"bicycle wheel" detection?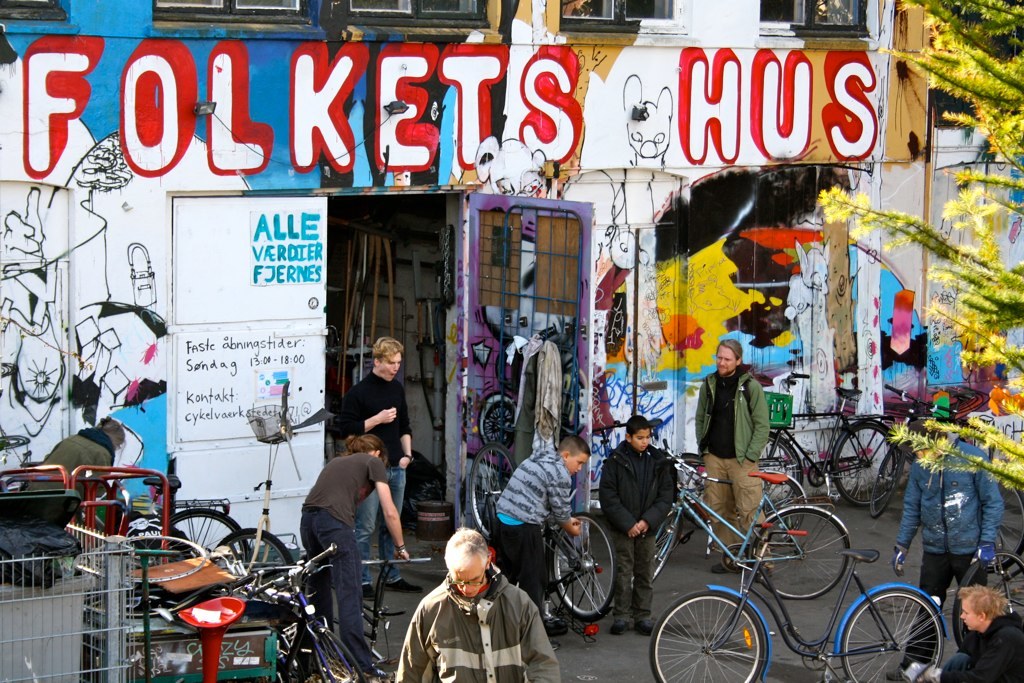
crop(952, 548, 1023, 650)
